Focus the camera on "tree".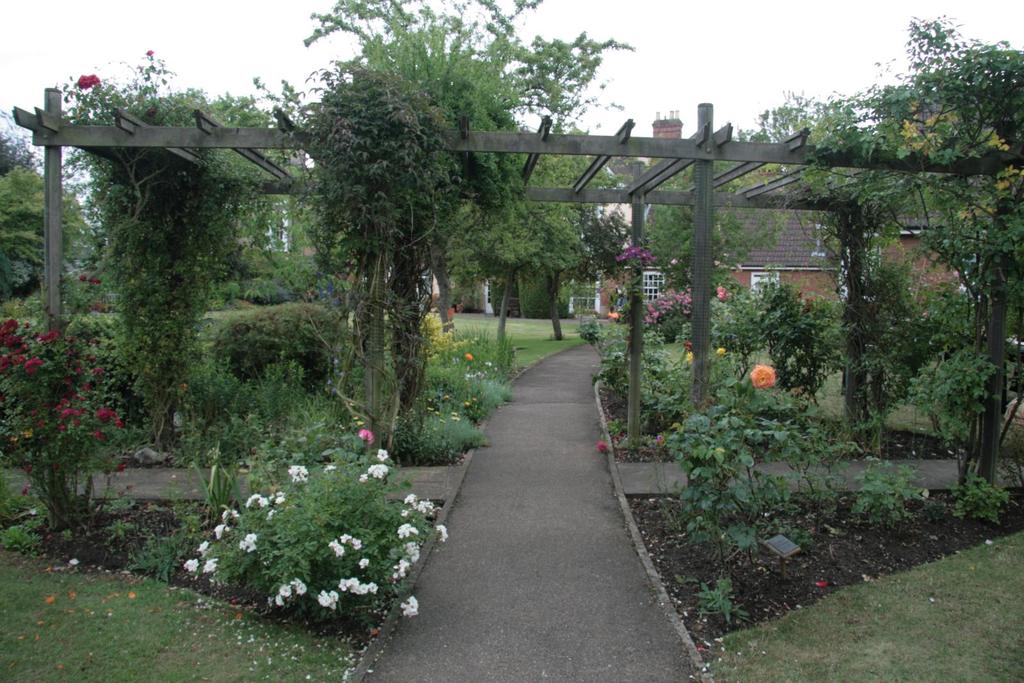
Focus region: [x1=0, y1=99, x2=64, y2=172].
